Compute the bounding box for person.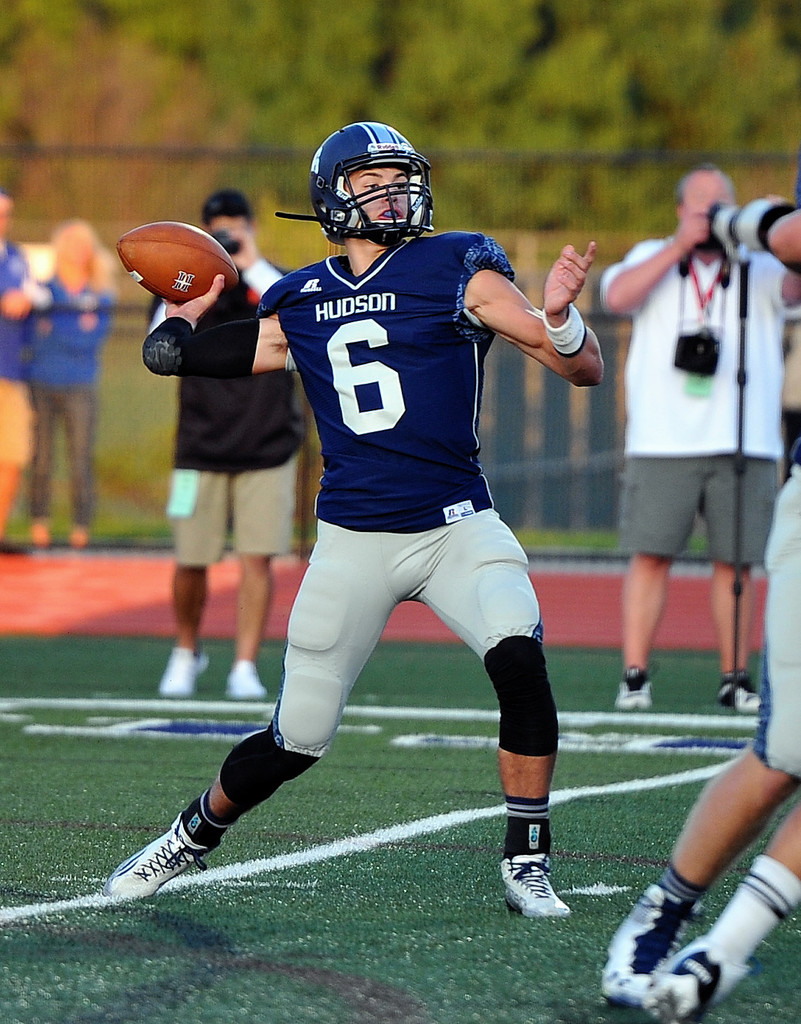
594:208:800:1023.
